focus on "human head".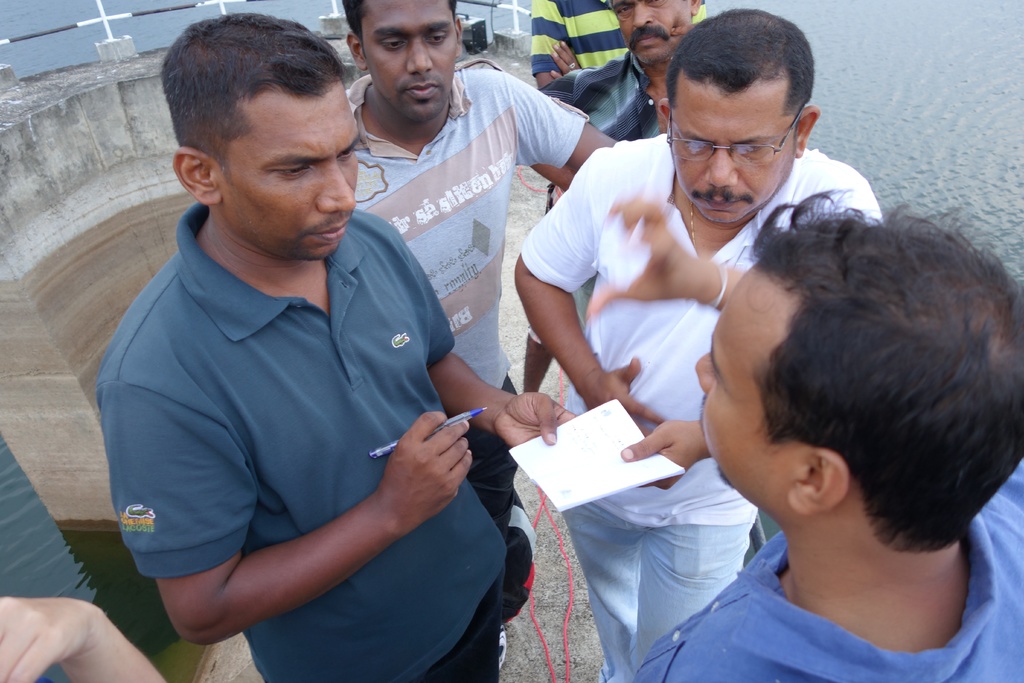
Focused at [653, 1, 823, 226].
